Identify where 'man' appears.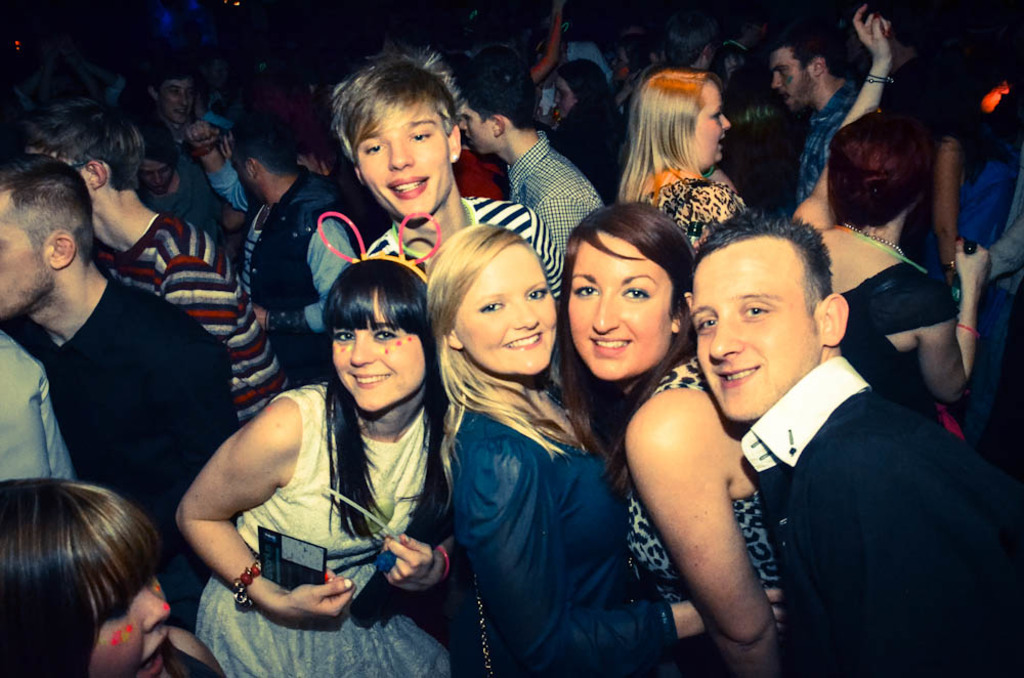
Appears at l=325, t=58, r=564, b=305.
